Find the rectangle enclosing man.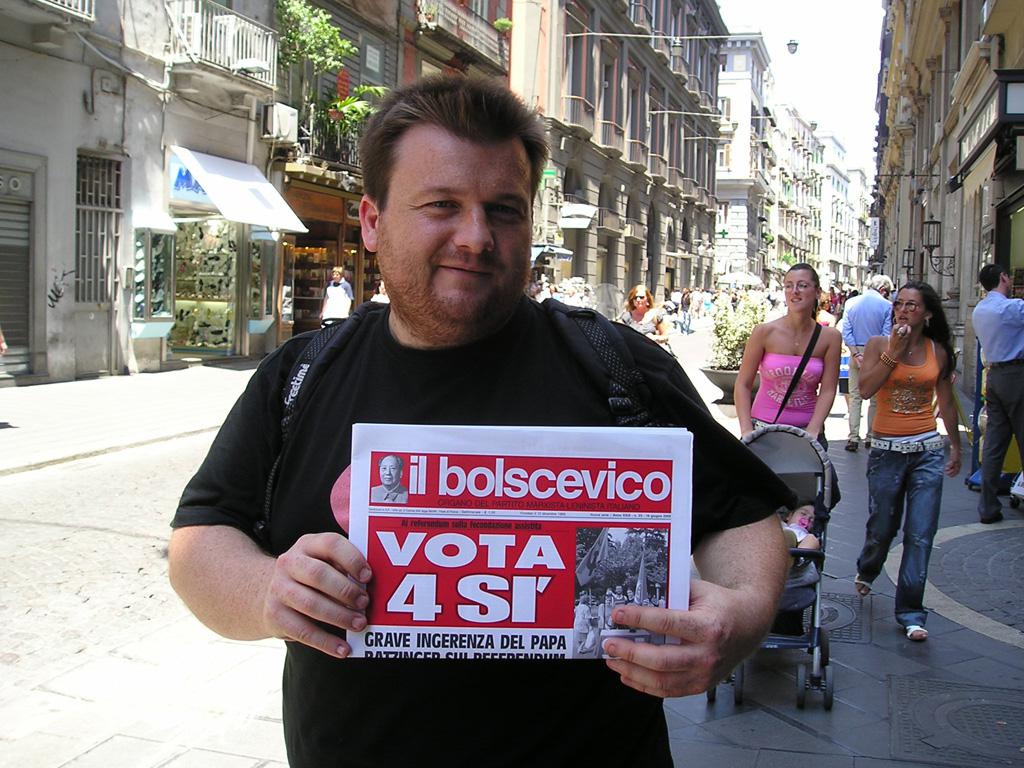
x1=320 y1=262 x2=351 y2=328.
